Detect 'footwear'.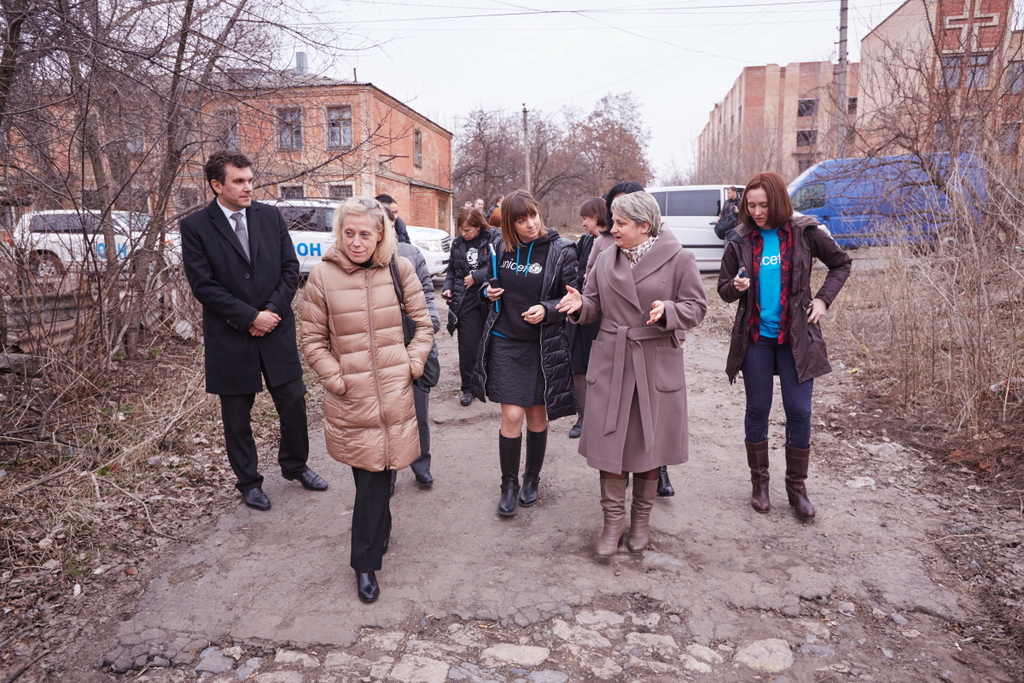
Detected at <box>349,549,392,608</box>.
